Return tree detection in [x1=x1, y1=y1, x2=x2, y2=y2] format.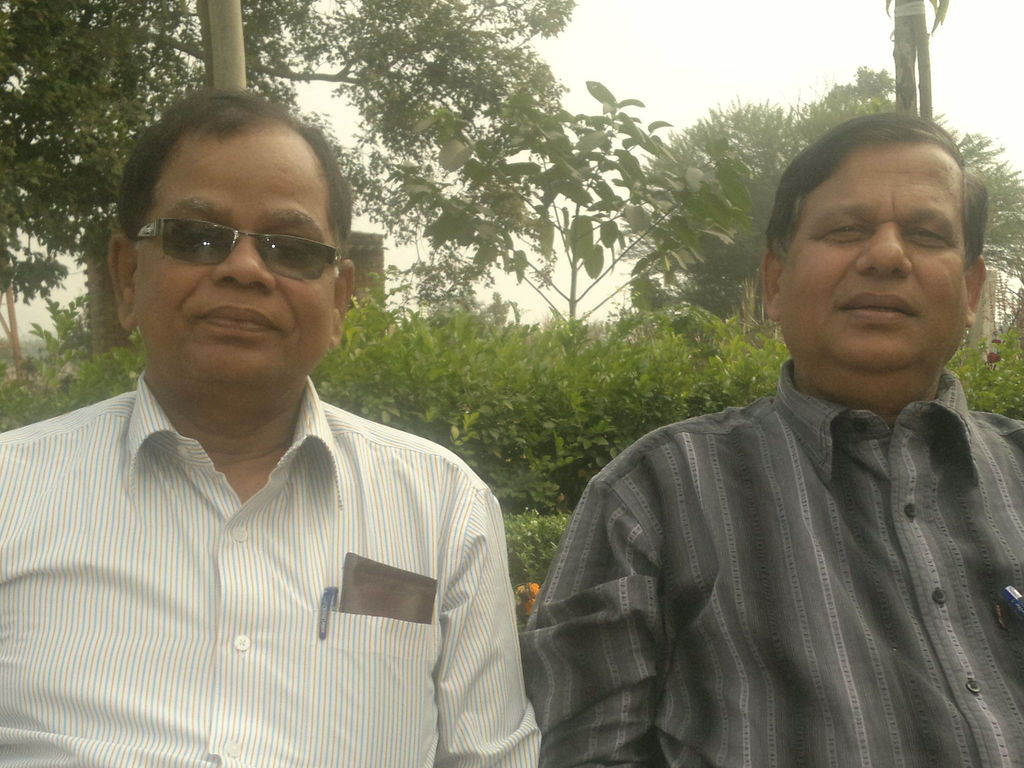
[x1=618, y1=70, x2=1023, y2=314].
